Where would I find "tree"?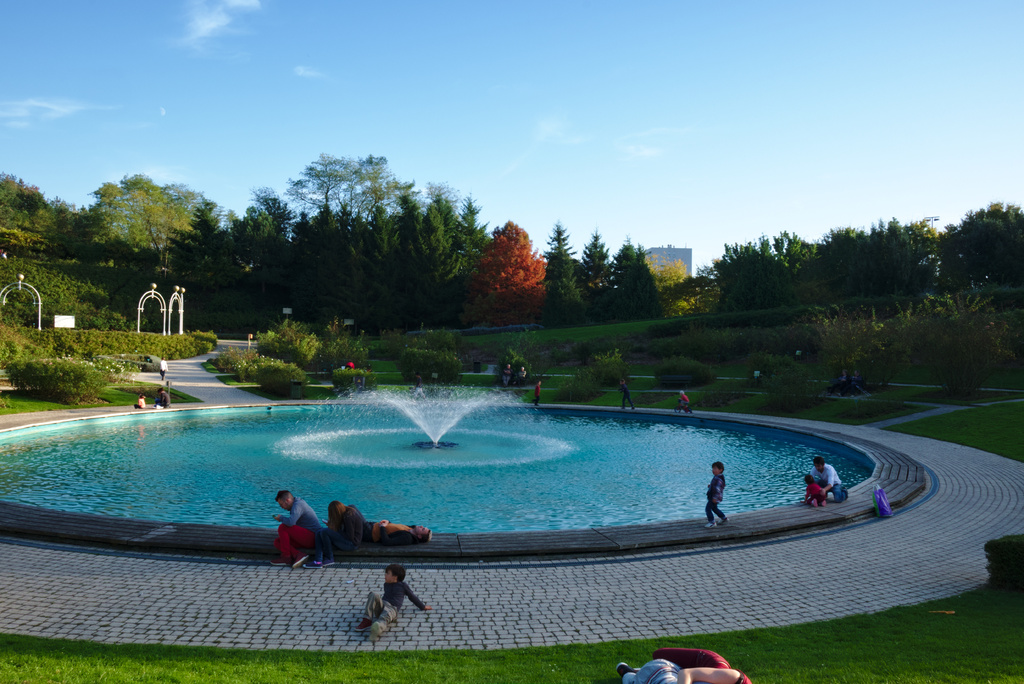
At x1=881, y1=219, x2=885, y2=233.
